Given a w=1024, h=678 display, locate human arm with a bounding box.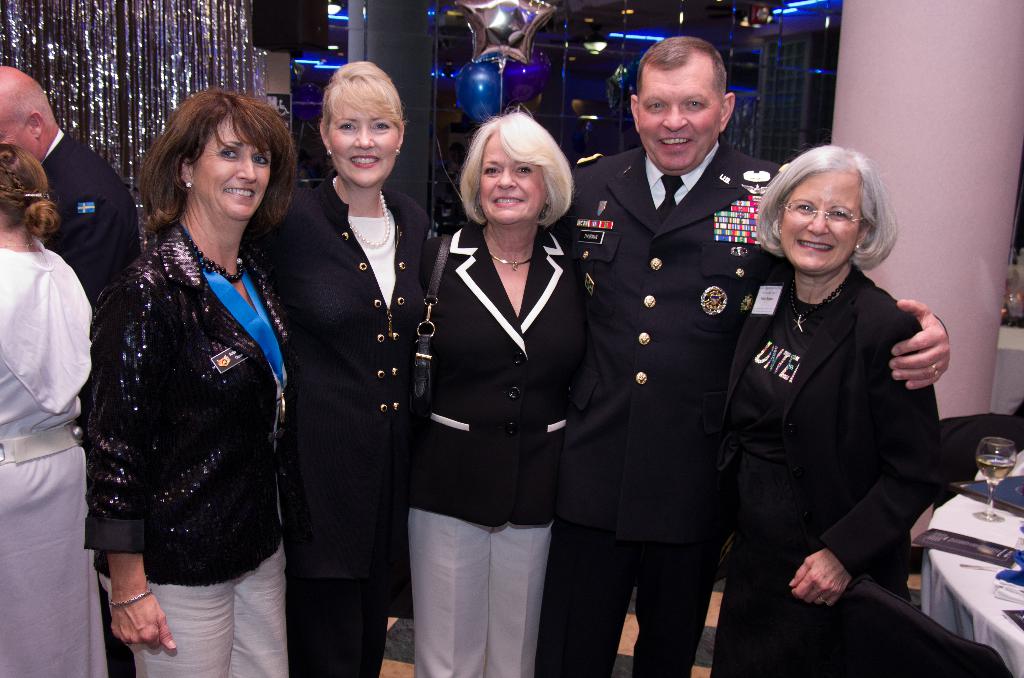
Located: x1=897 y1=296 x2=955 y2=396.
